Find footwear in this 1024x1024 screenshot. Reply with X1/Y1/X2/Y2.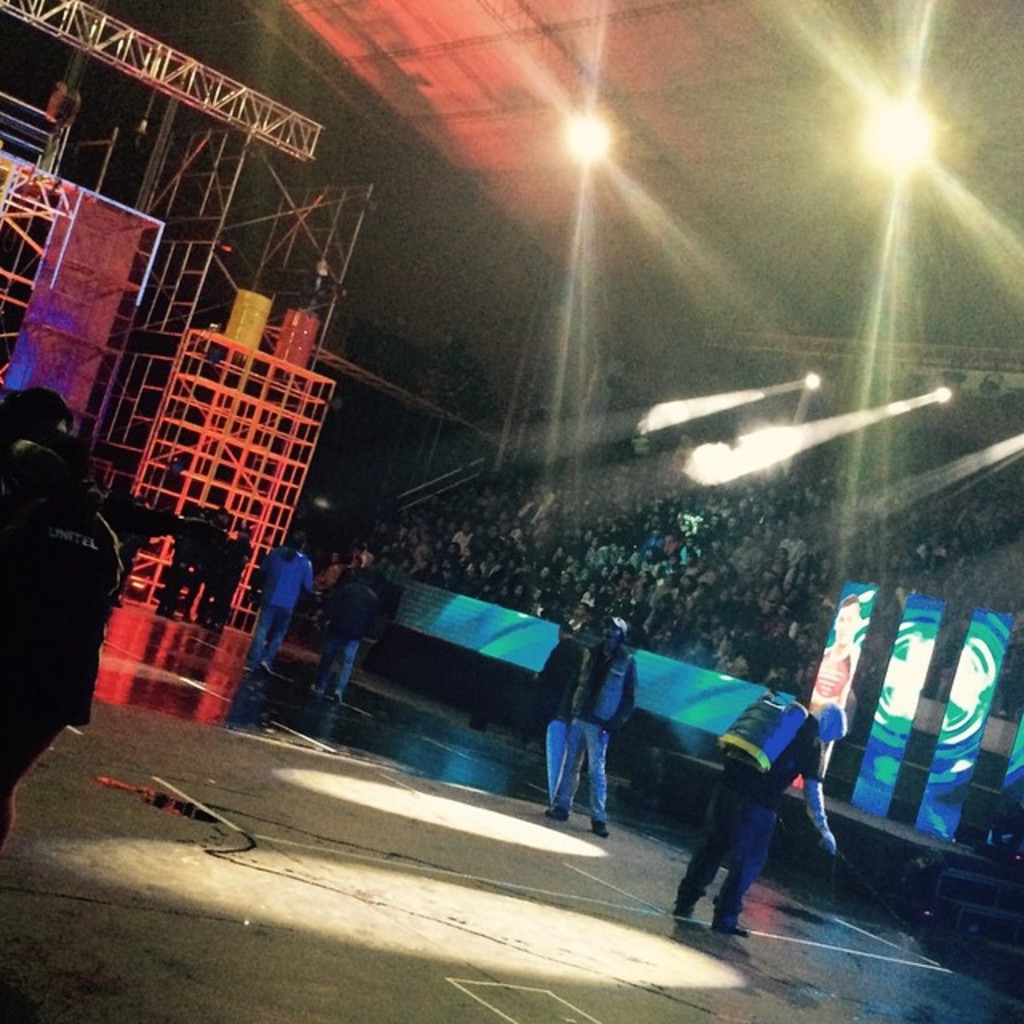
330/688/346/707.
